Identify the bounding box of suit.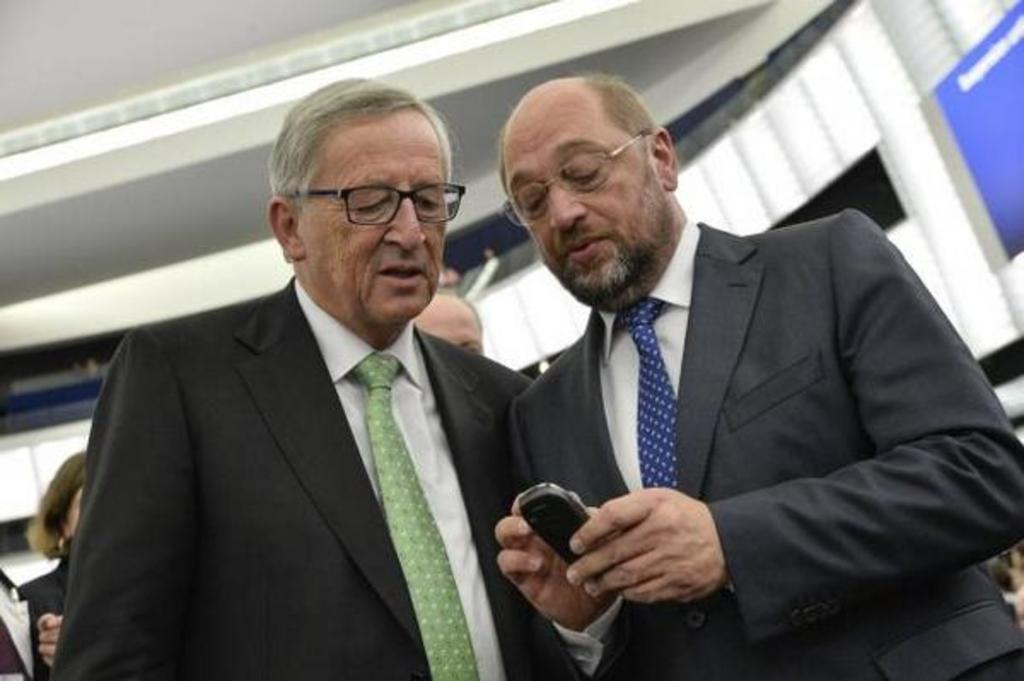
{"left": 70, "top": 167, "right": 568, "bottom": 667}.
